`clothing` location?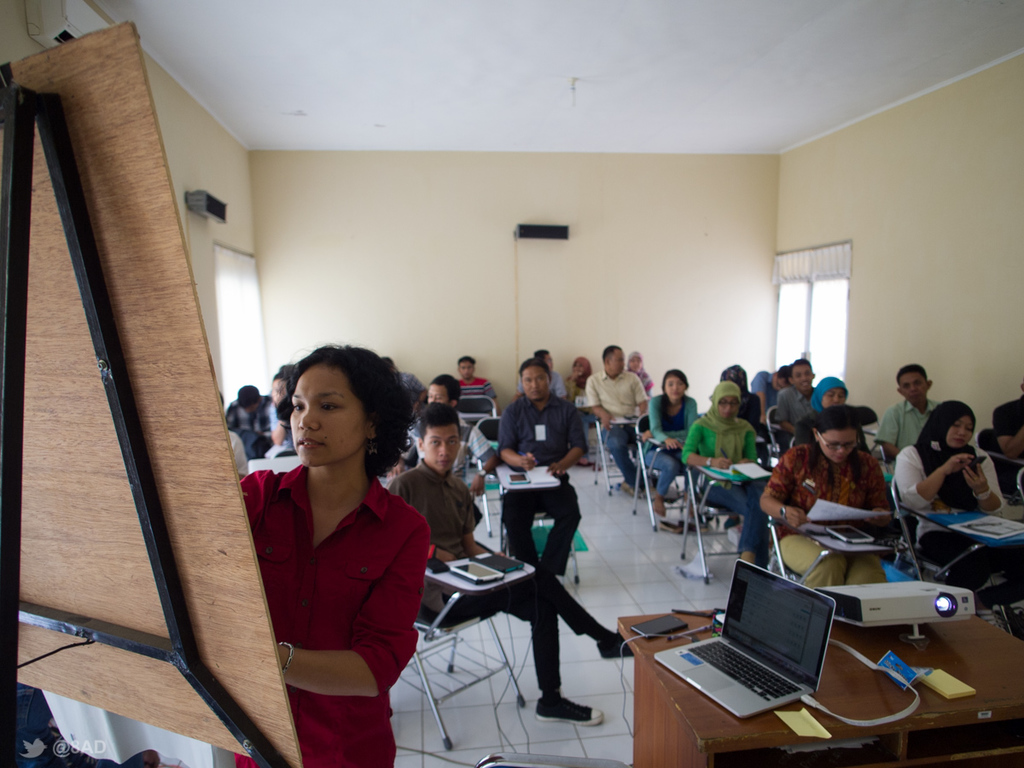
Rect(812, 373, 846, 415)
